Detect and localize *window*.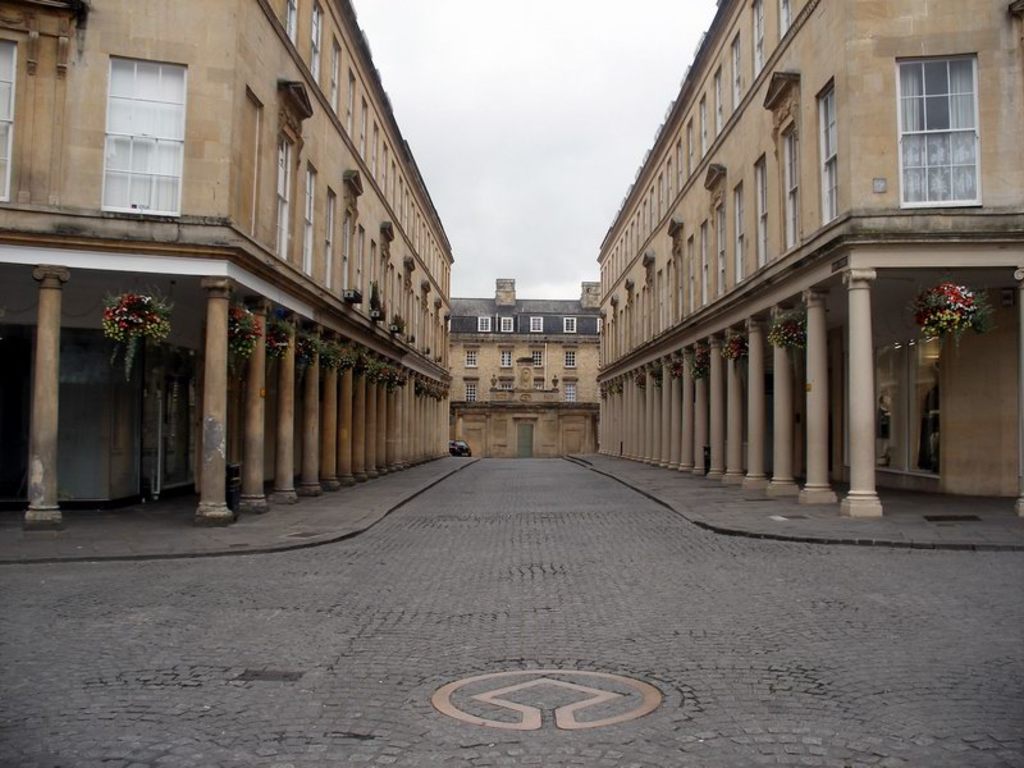
Localized at pyautogui.locateOnScreen(751, 151, 772, 273).
